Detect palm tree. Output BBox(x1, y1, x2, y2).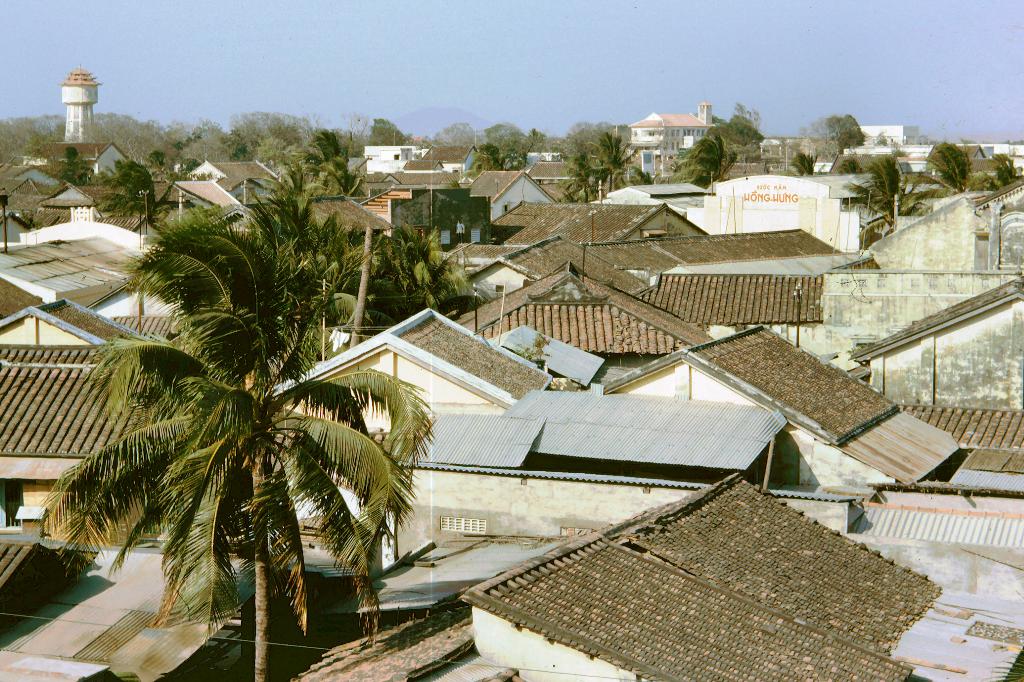
BBox(680, 129, 737, 193).
